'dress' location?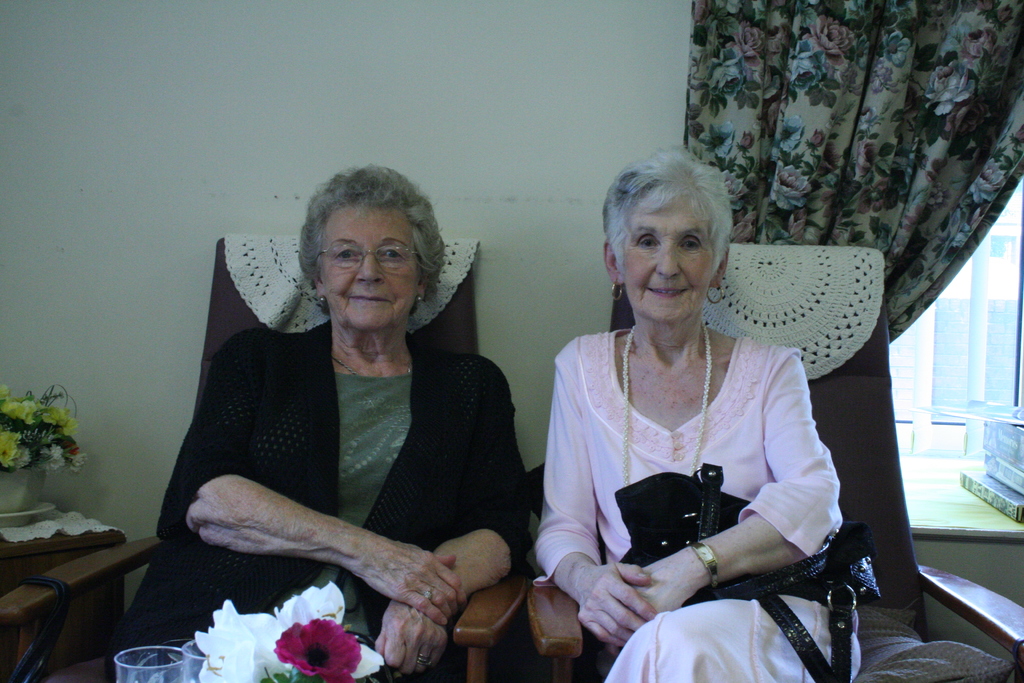
bbox(530, 268, 852, 656)
